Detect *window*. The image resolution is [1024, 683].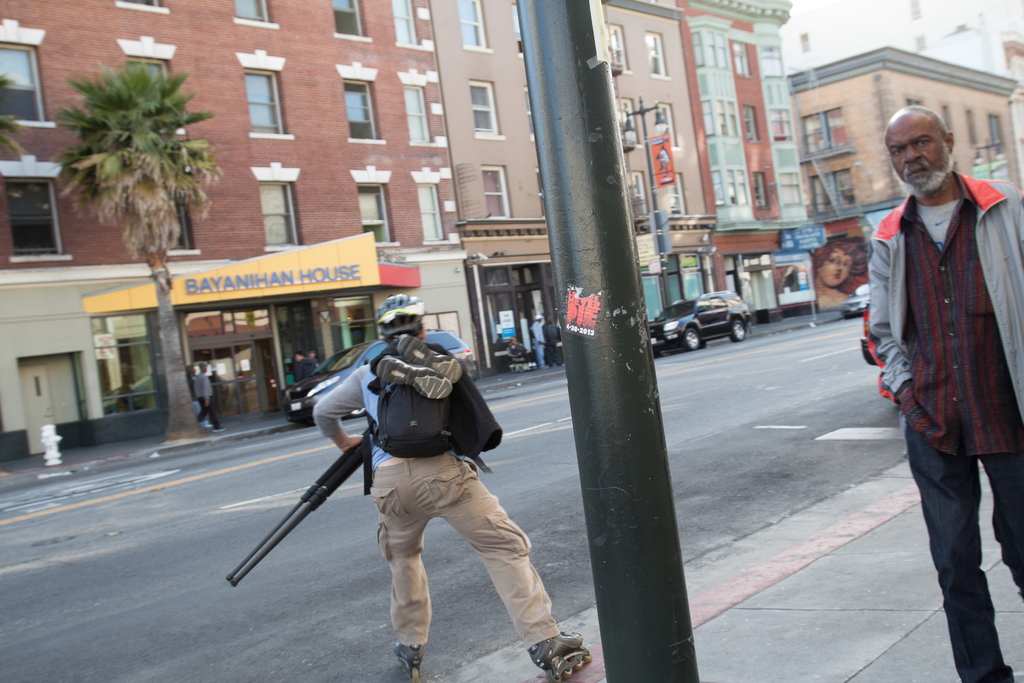
693,96,739,140.
